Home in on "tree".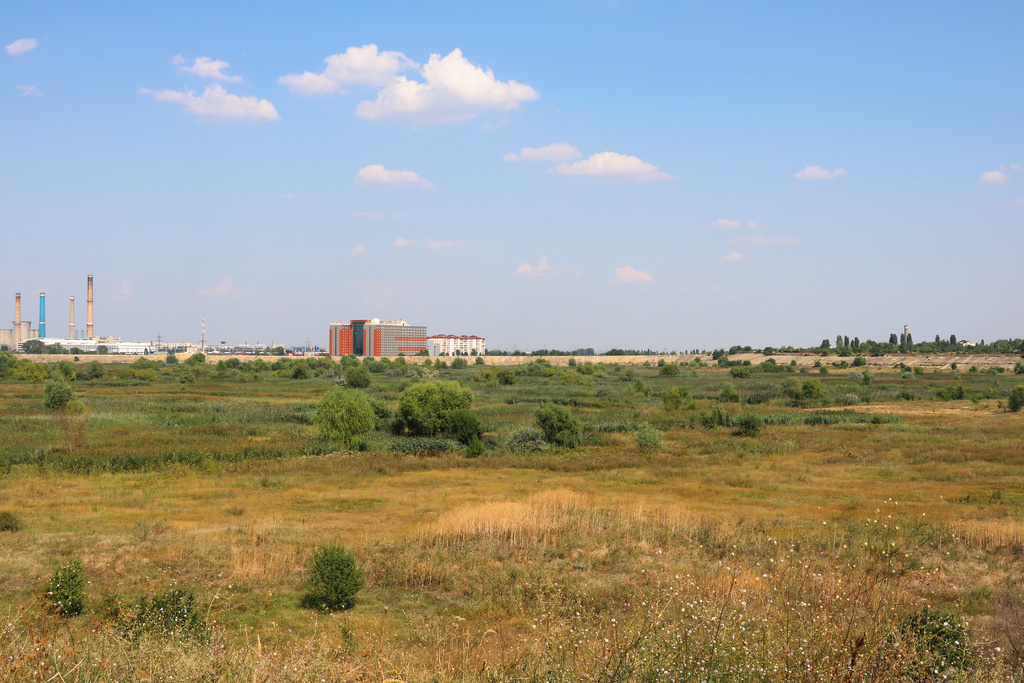
Homed in at bbox=[660, 383, 681, 415].
